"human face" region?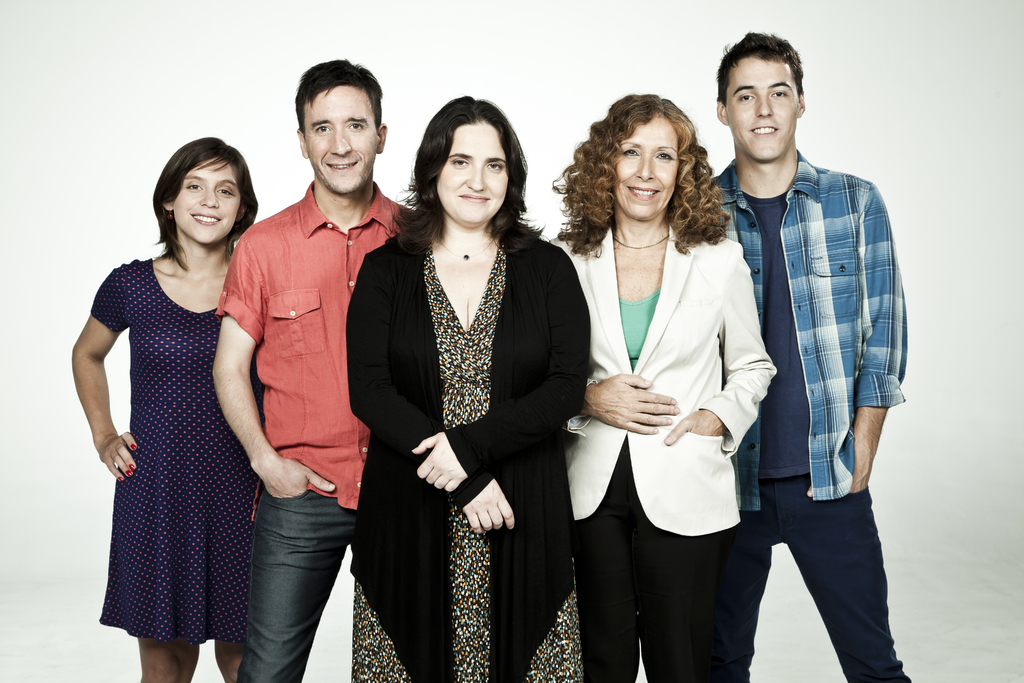
303:81:379:194
